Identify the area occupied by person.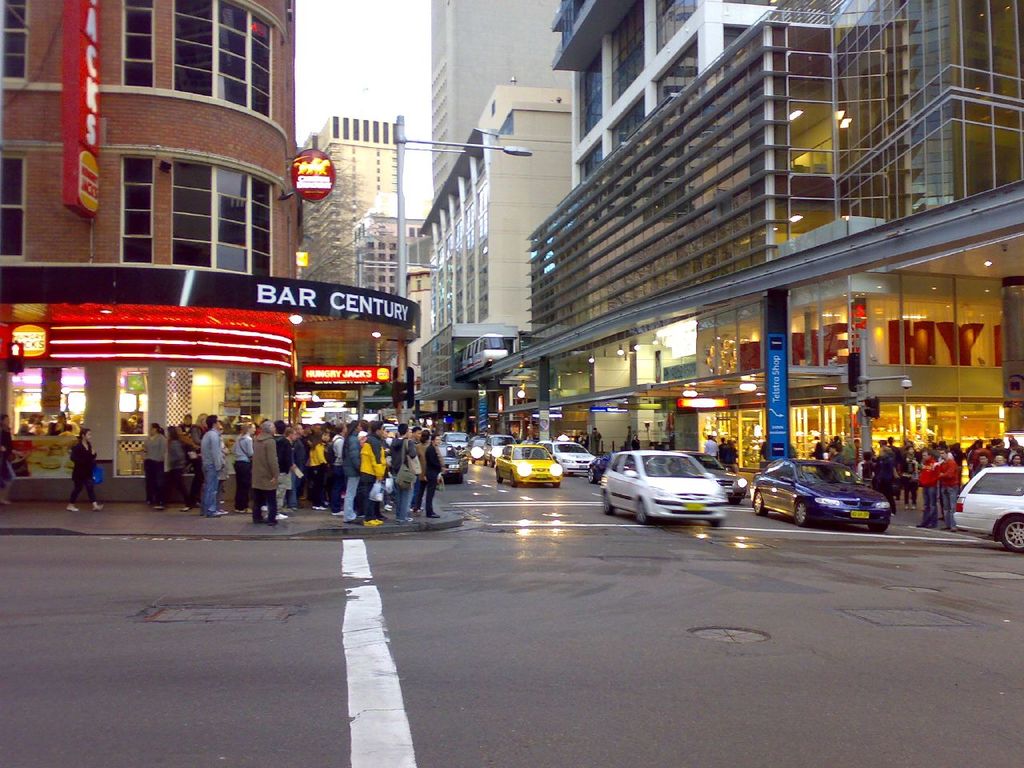
Area: (left=350, top=418, right=378, bottom=522).
